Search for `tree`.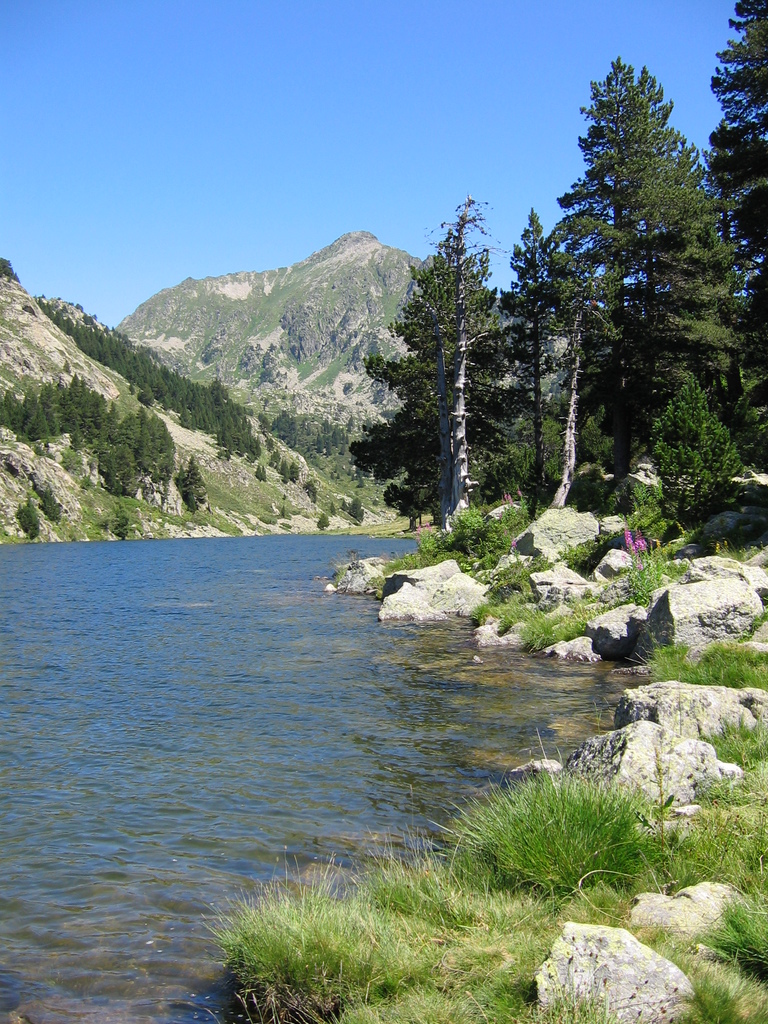
Found at crop(549, 50, 733, 458).
